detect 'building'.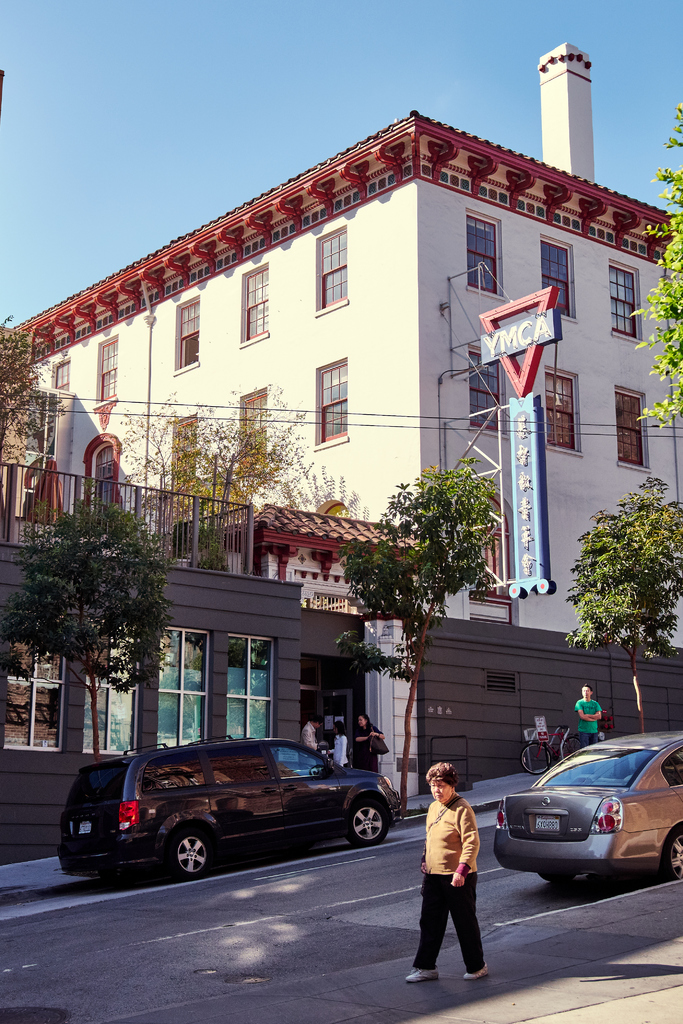
Detected at locate(0, 42, 682, 872).
